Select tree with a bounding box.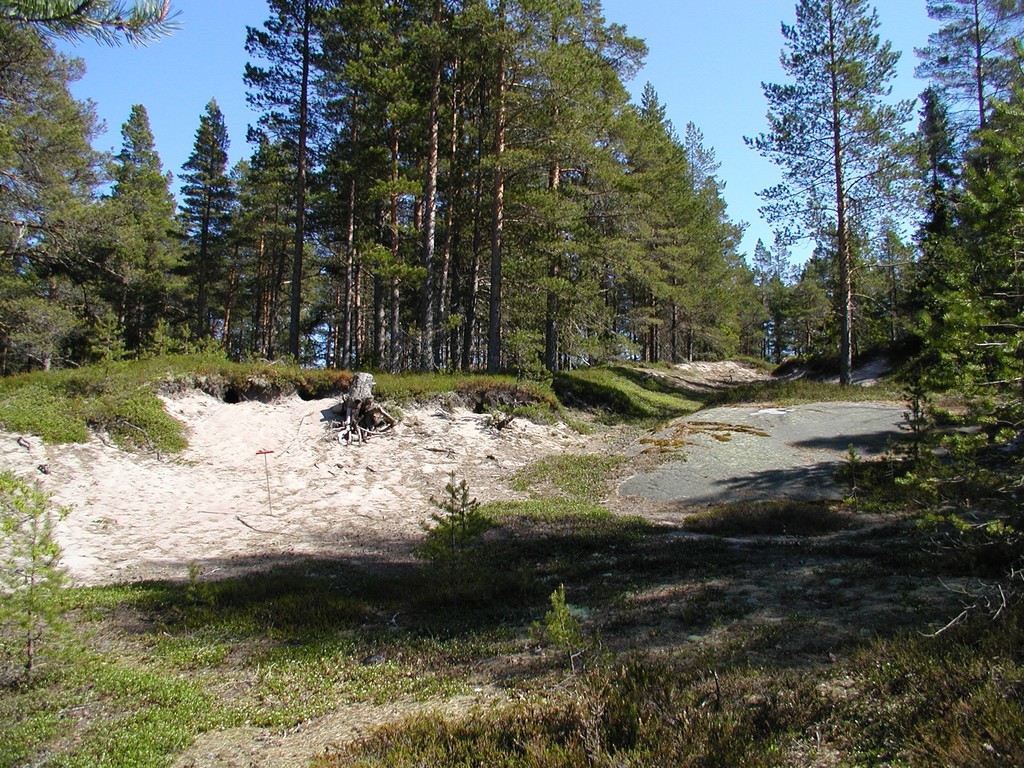
Rect(928, 68, 1022, 403).
